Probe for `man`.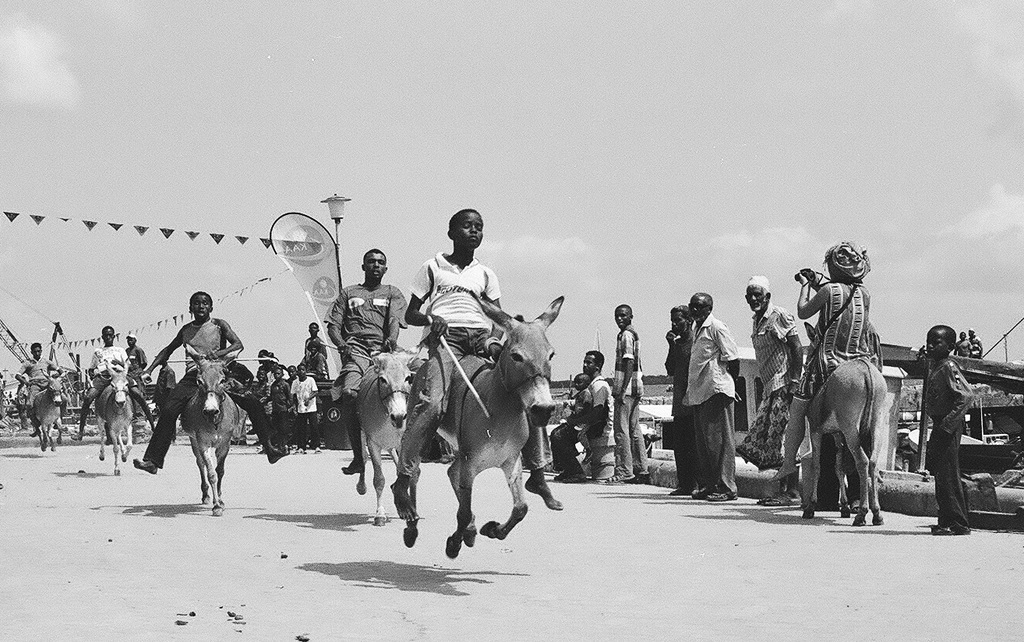
Probe result: <region>288, 358, 328, 442</region>.
